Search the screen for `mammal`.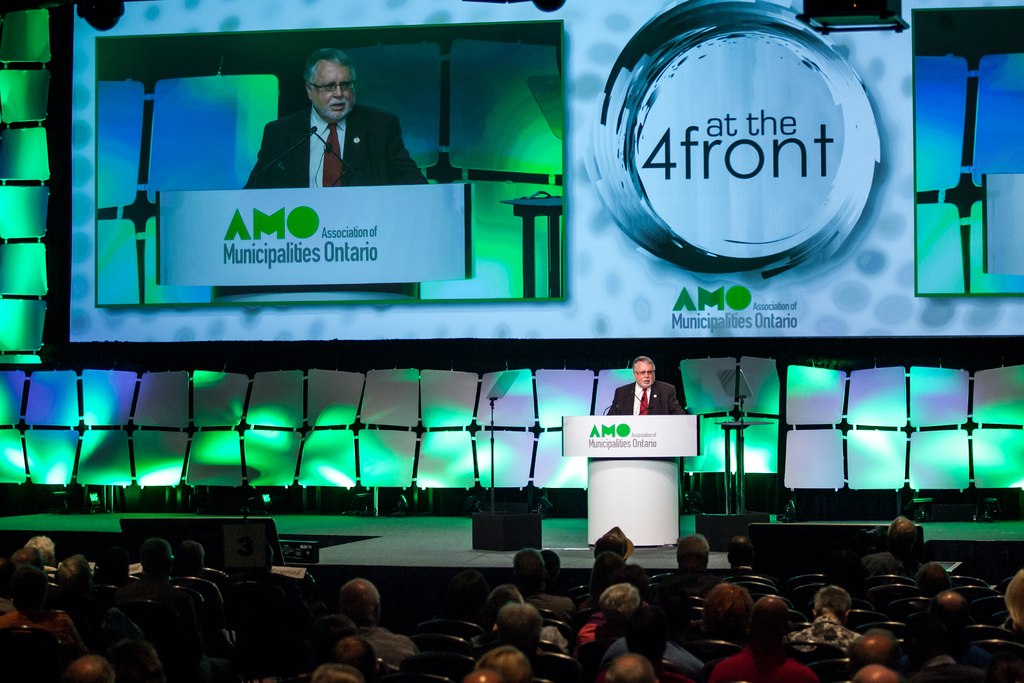
Found at (1,559,80,653).
